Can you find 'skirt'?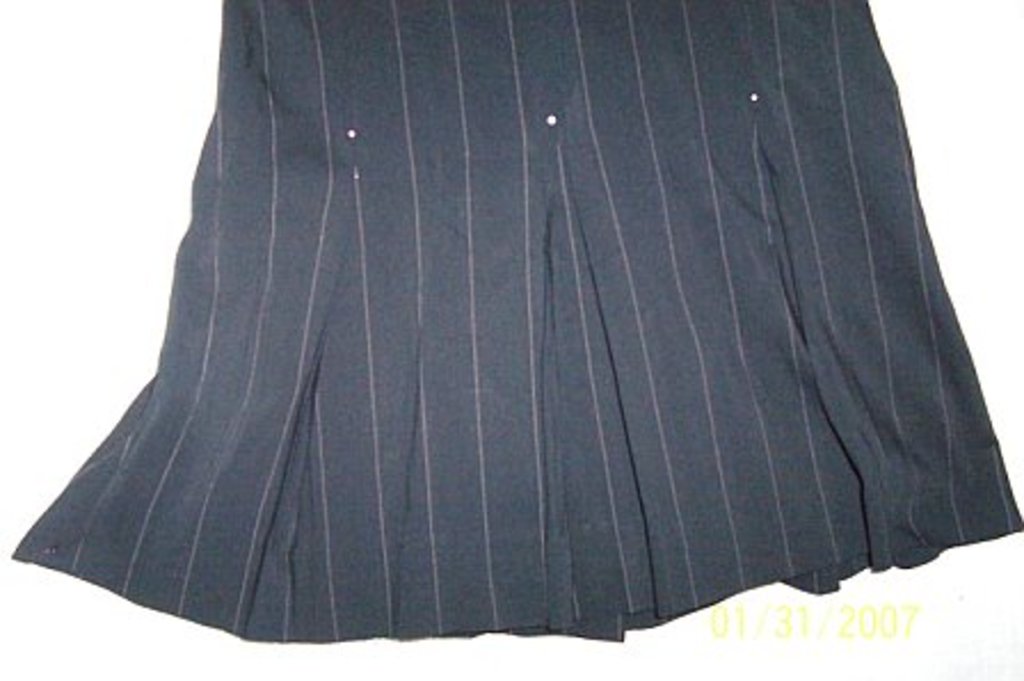
Yes, bounding box: [x1=11, y1=0, x2=1022, y2=644].
